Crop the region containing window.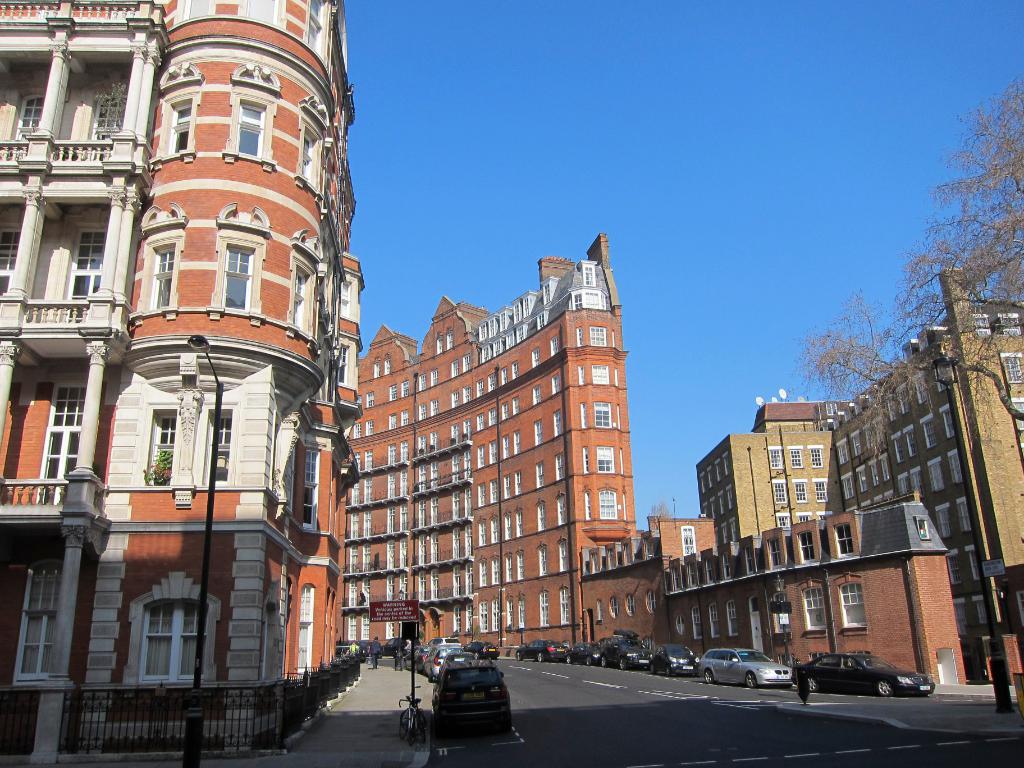
Crop region: box(145, 410, 177, 482).
